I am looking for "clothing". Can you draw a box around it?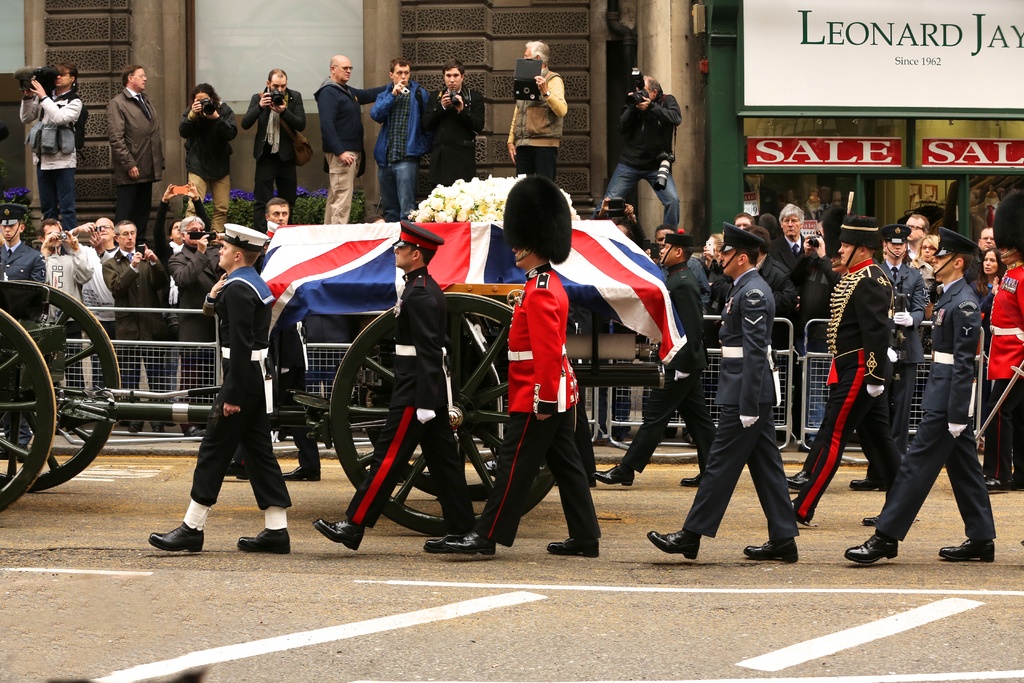
Sure, the bounding box is 609,60,694,222.
